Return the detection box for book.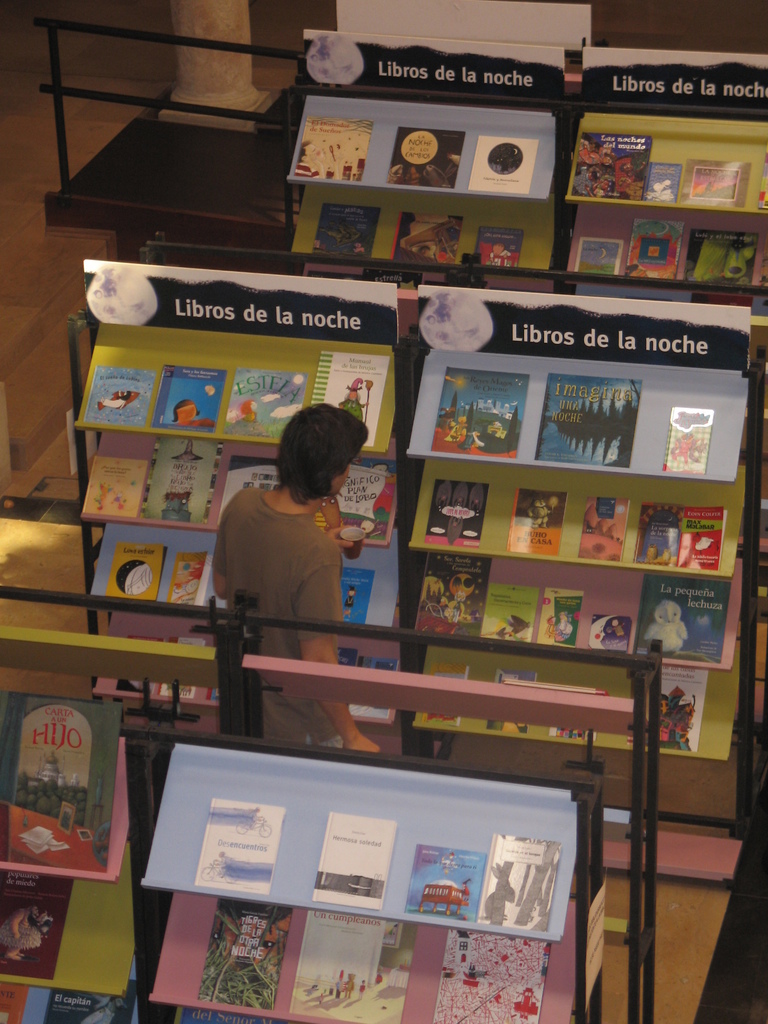
200/785/284/892.
